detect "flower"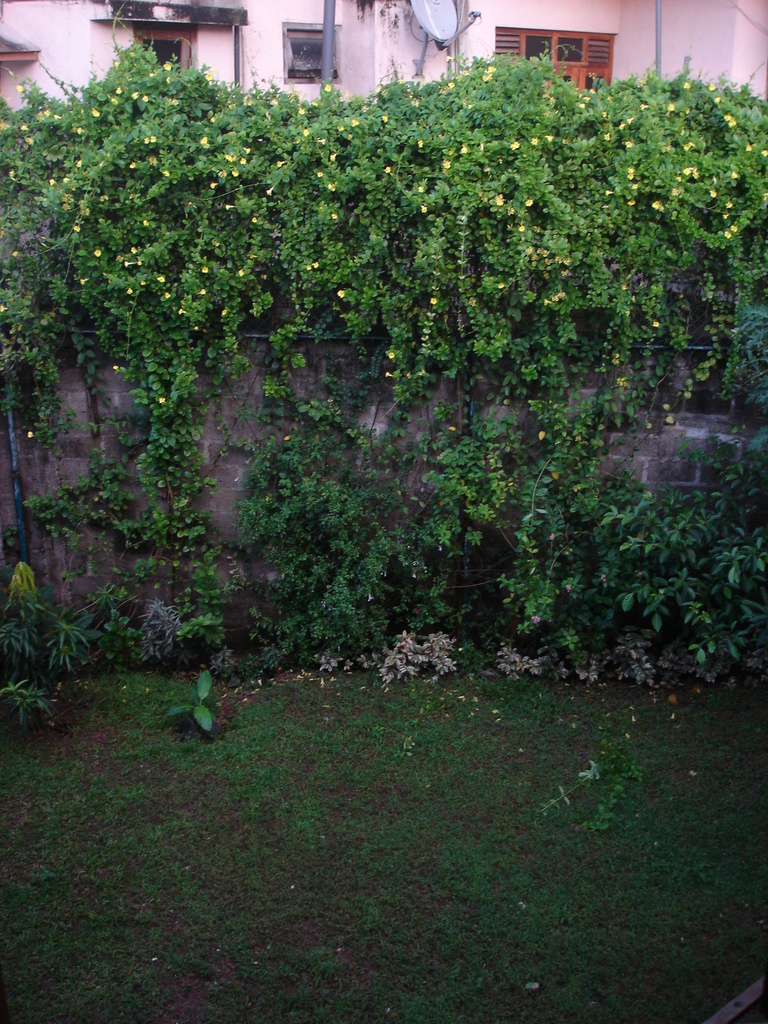
Rect(326, 182, 336, 192)
